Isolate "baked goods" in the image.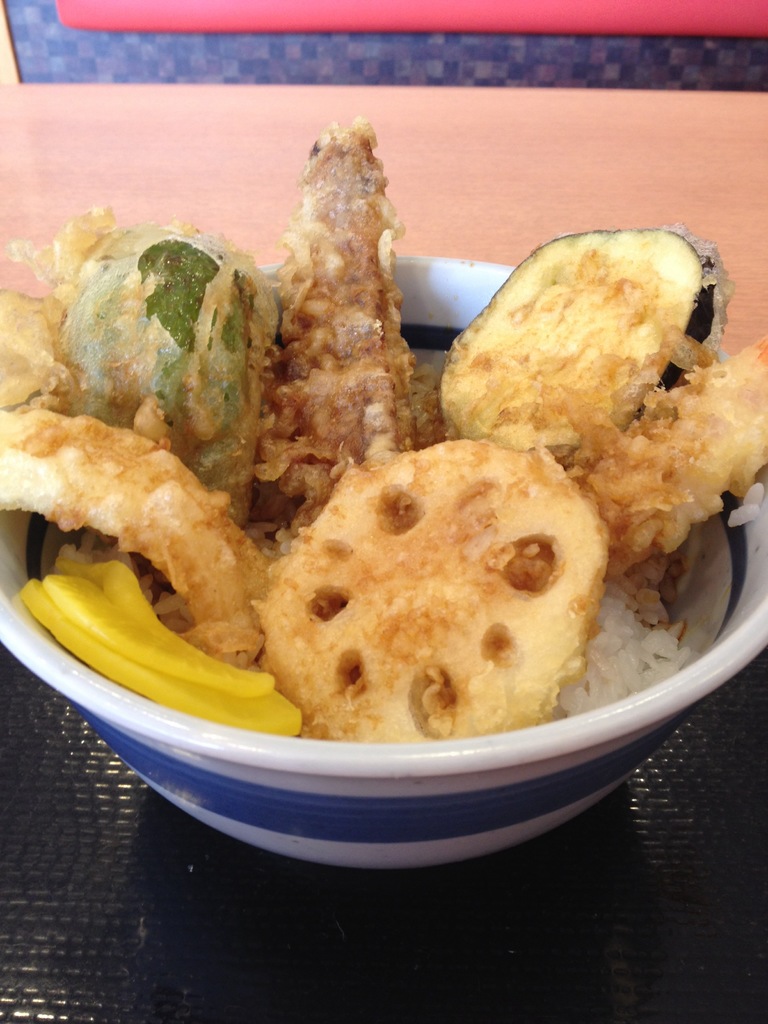
Isolated region: {"left": 252, "top": 438, "right": 609, "bottom": 742}.
